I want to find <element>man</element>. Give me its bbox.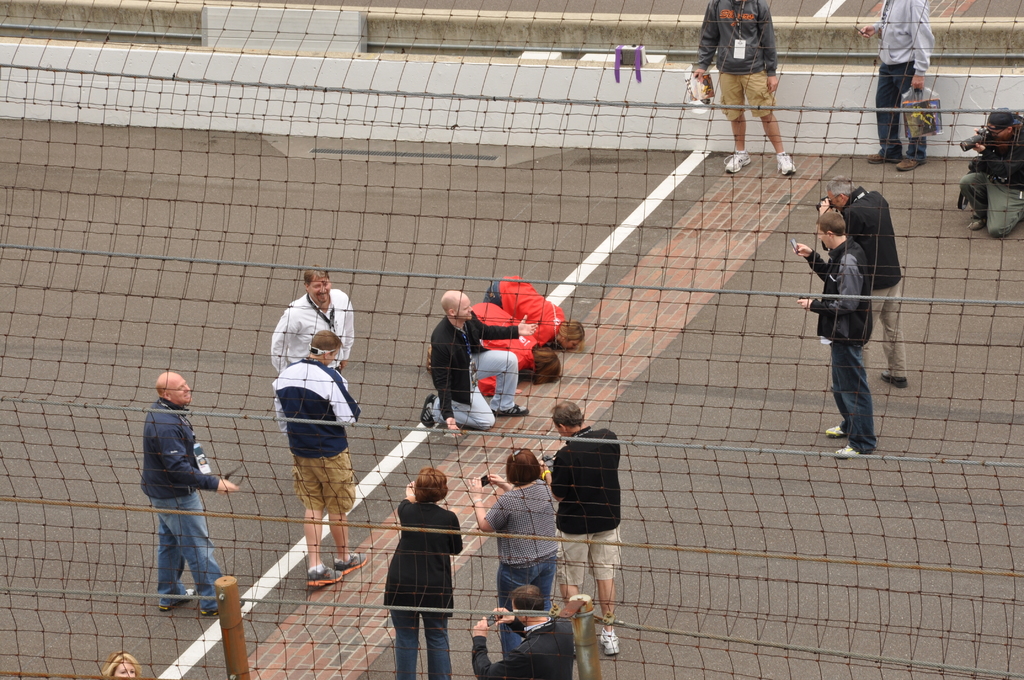
[x1=788, y1=206, x2=881, y2=460].
